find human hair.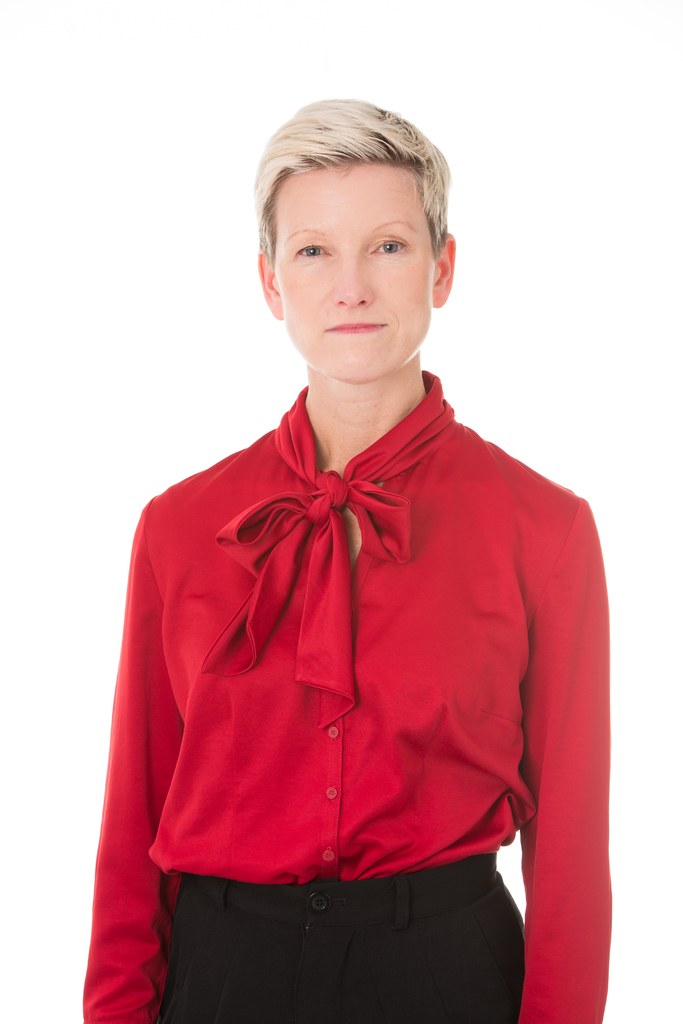
rect(251, 114, 456, 301).
